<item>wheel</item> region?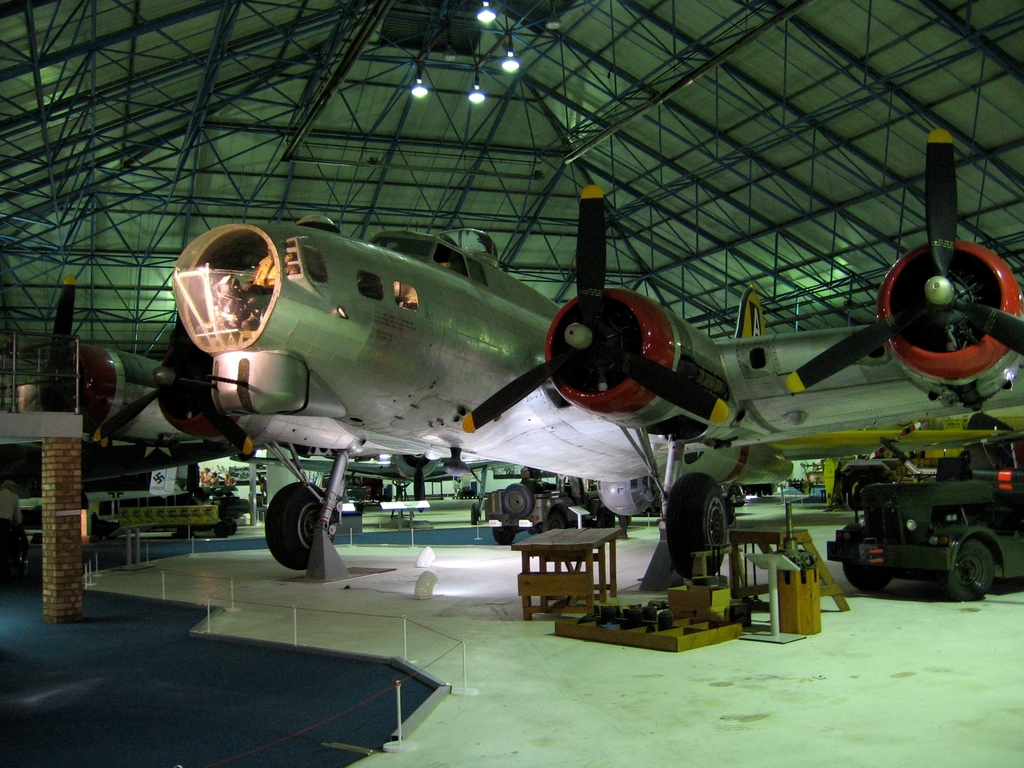
(left=844, top=527, right=886, bottom=593)
